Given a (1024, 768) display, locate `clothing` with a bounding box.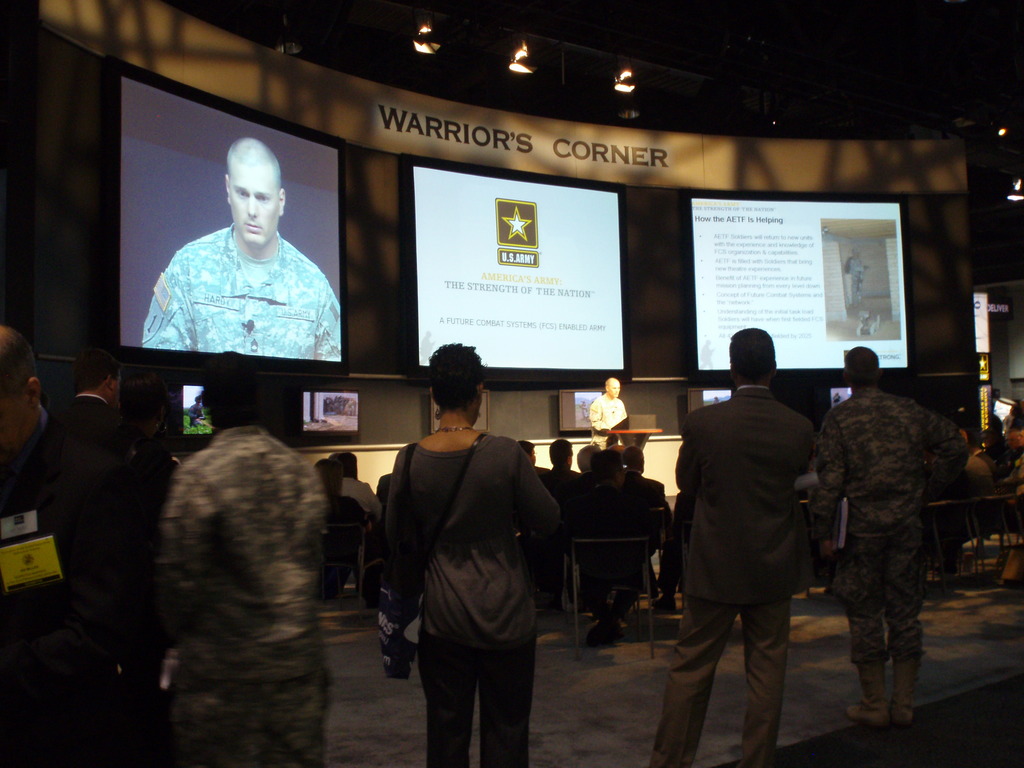
Located: 573, 479, 648, 628.
